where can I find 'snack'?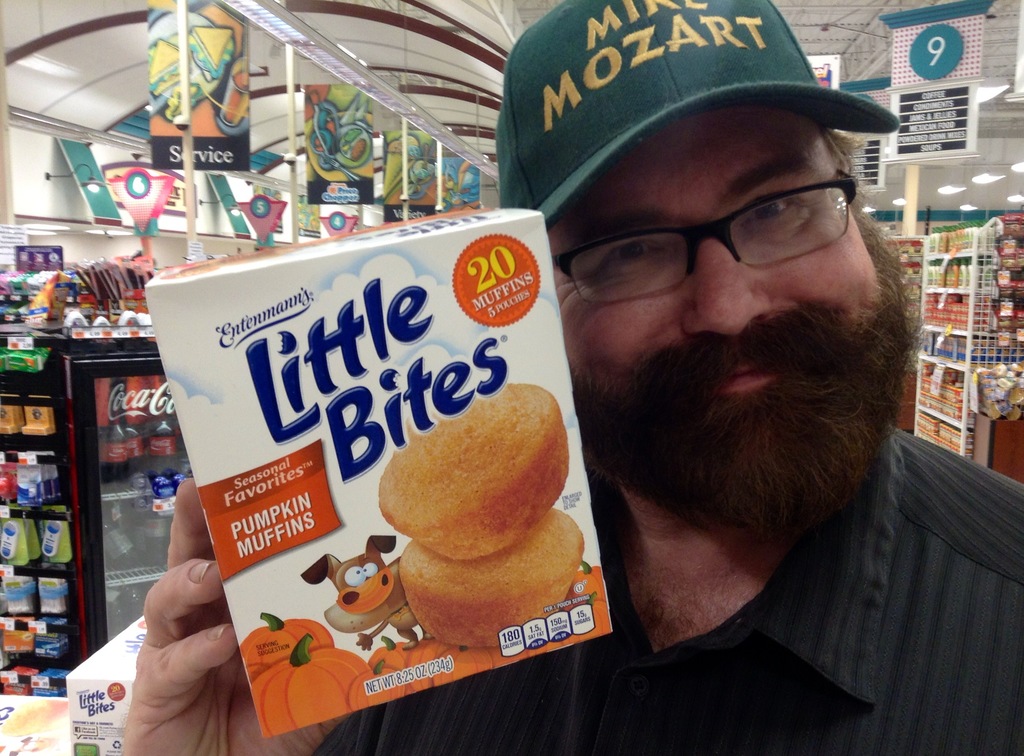
You can find it at 373,382,567,562.
